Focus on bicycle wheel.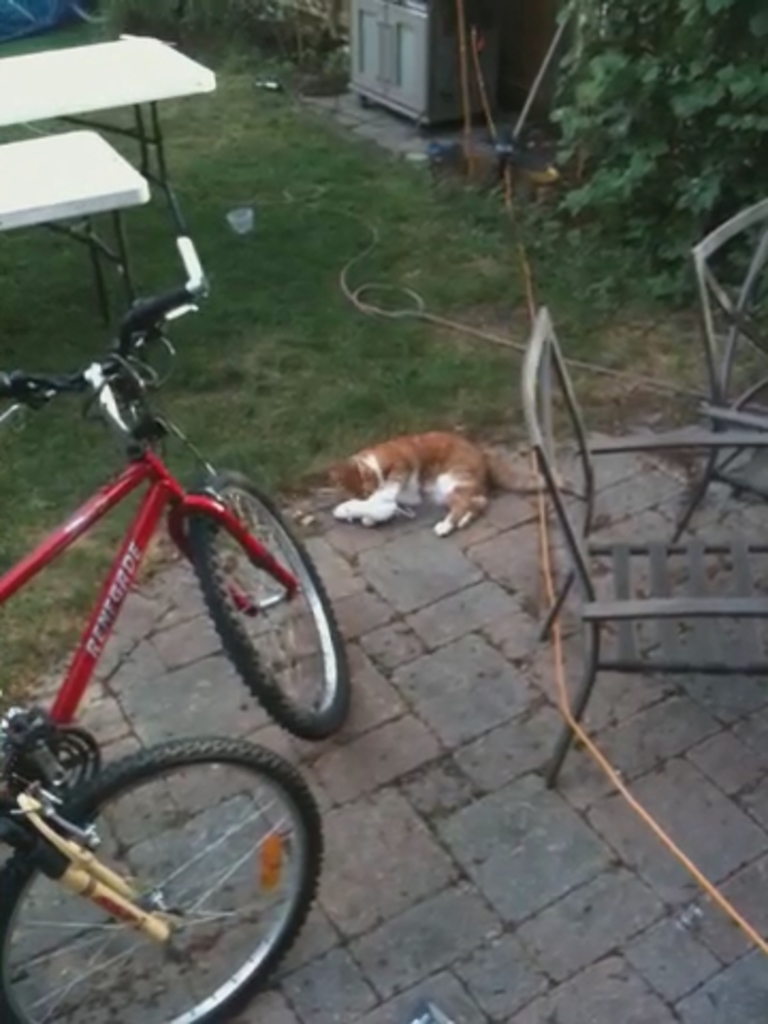
Focused at (left=181, top=467, right=361, bottom=749).
